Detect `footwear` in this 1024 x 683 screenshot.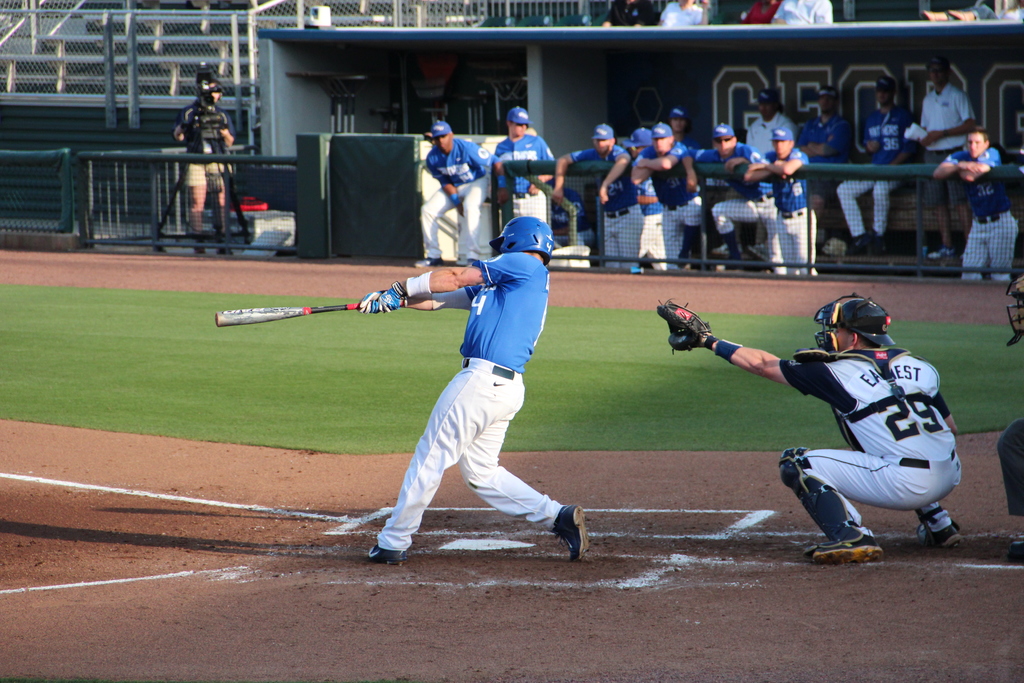
Detection: bbox=(552, 501, 588, 562).
